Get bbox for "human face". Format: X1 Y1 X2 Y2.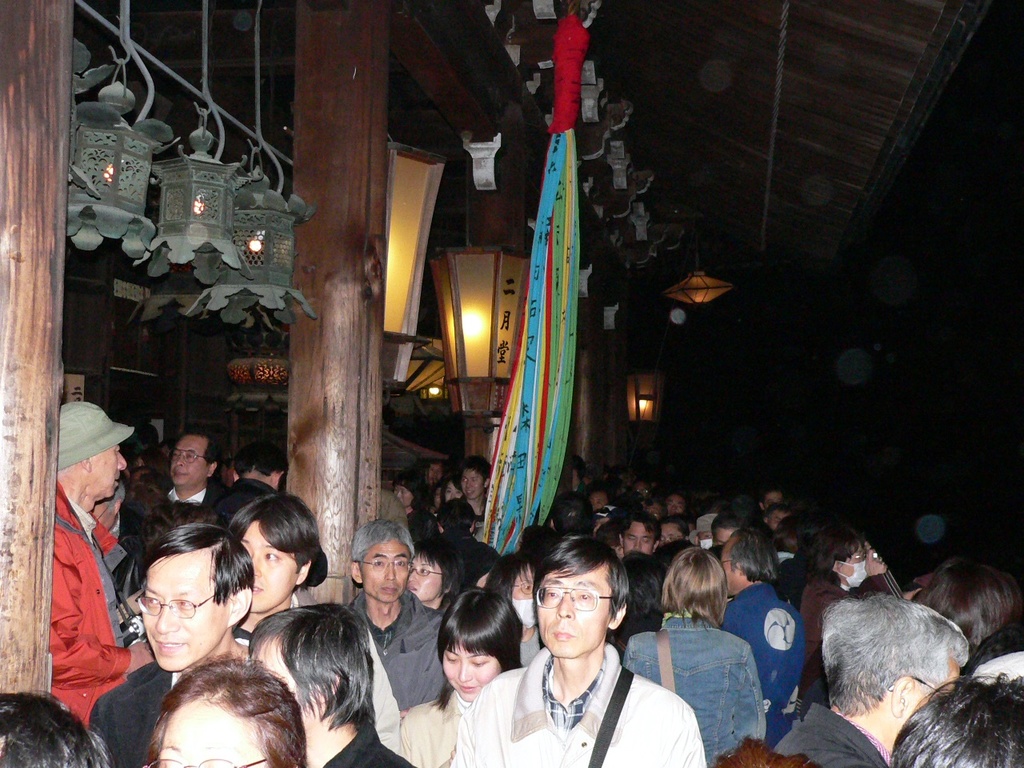
514 569 533 599.
